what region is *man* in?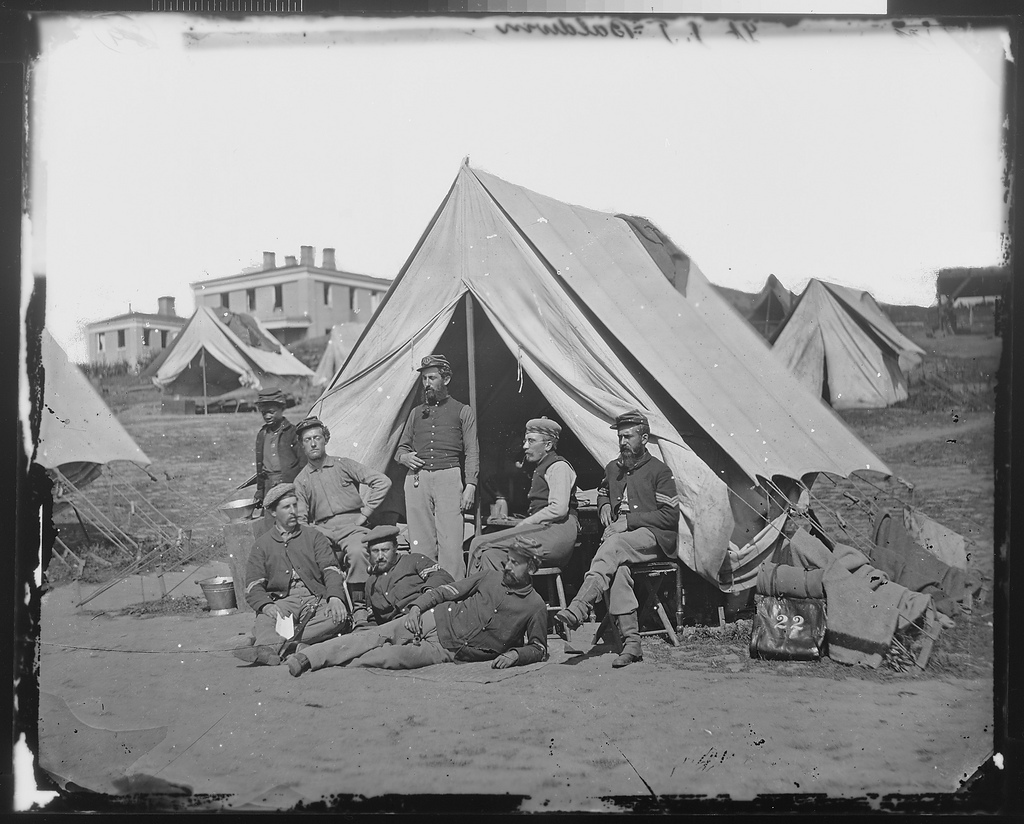
Rect(289, 521, 458, 676).
